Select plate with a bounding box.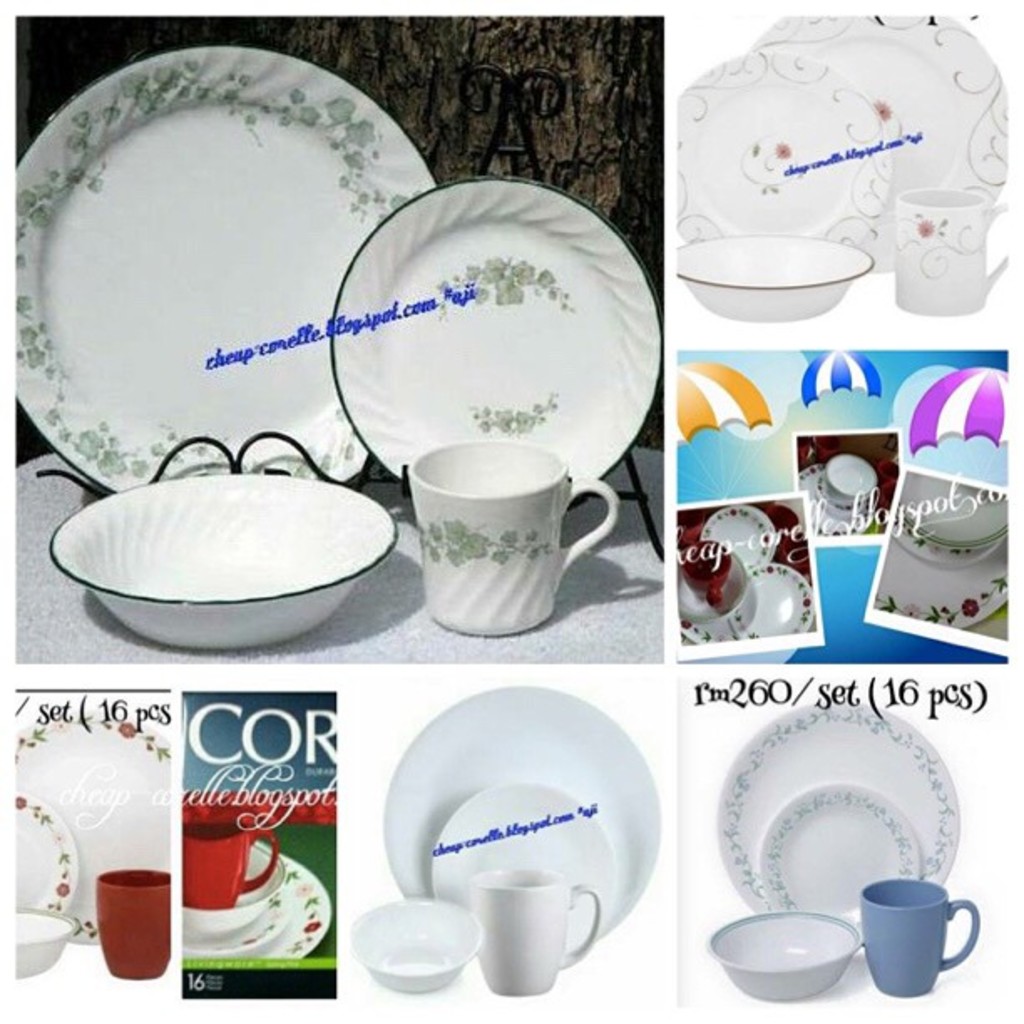
pyautogui.locateOnScreen(713, 699, 957, 917).
